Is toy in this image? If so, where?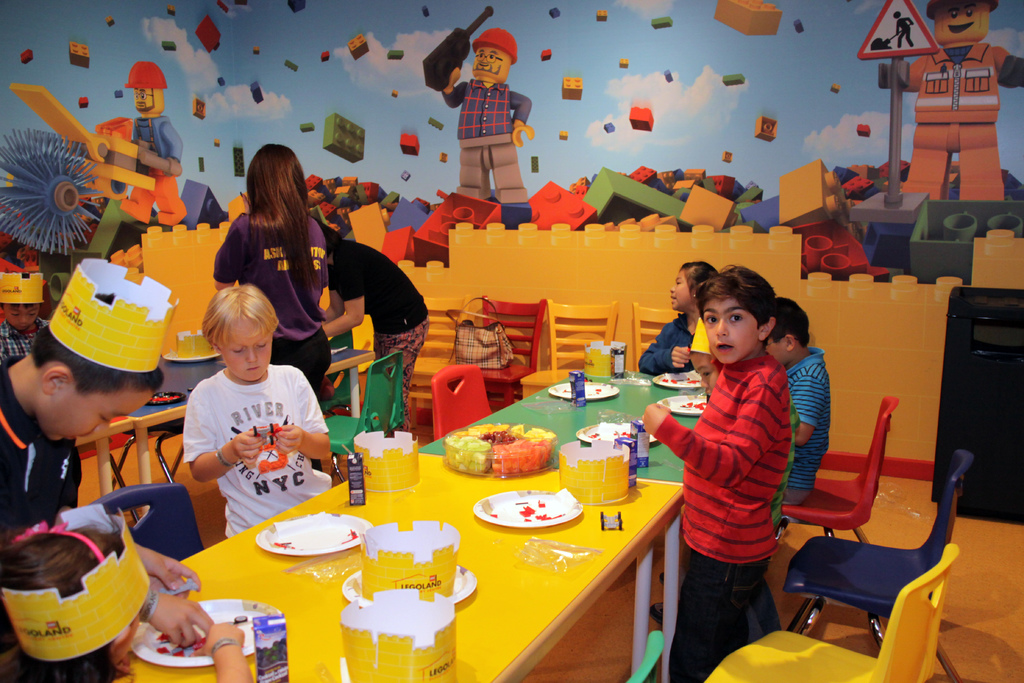
Yes, at Rect(563, 75, 581, 103).
